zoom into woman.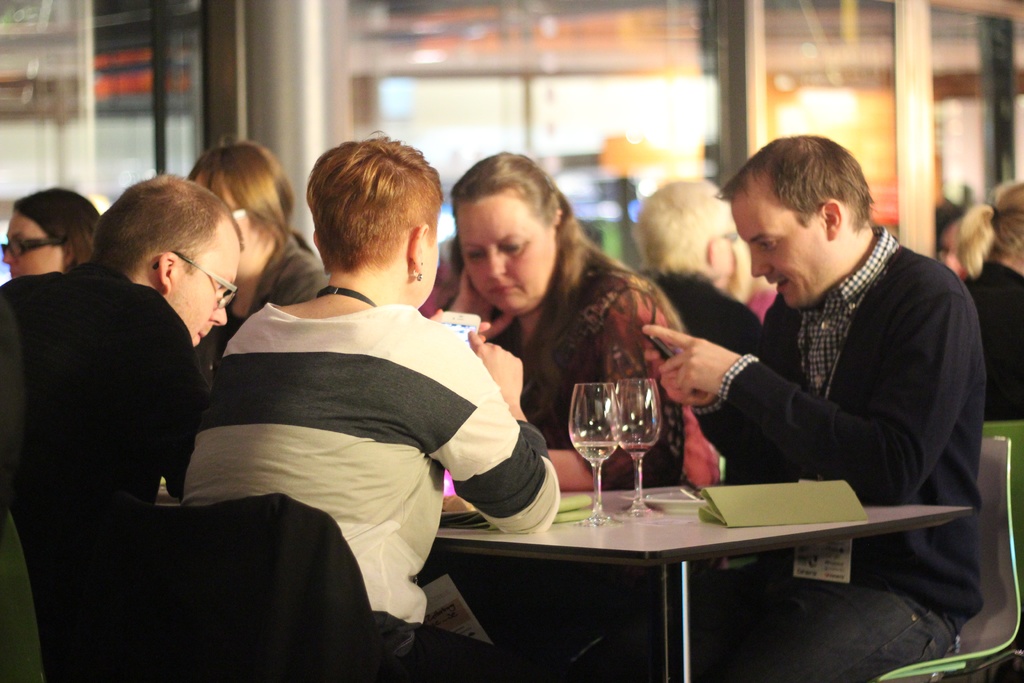
Zoom target: <region>0, 183, 99, 278</region>.
